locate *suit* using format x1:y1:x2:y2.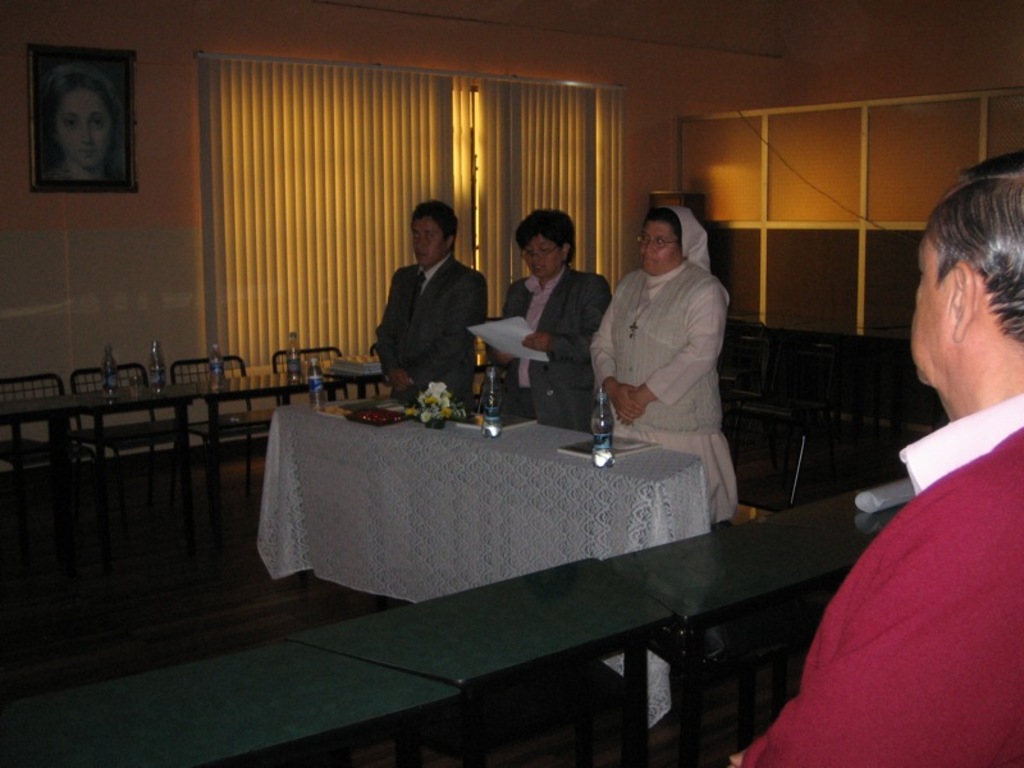
494:257:614:434.
